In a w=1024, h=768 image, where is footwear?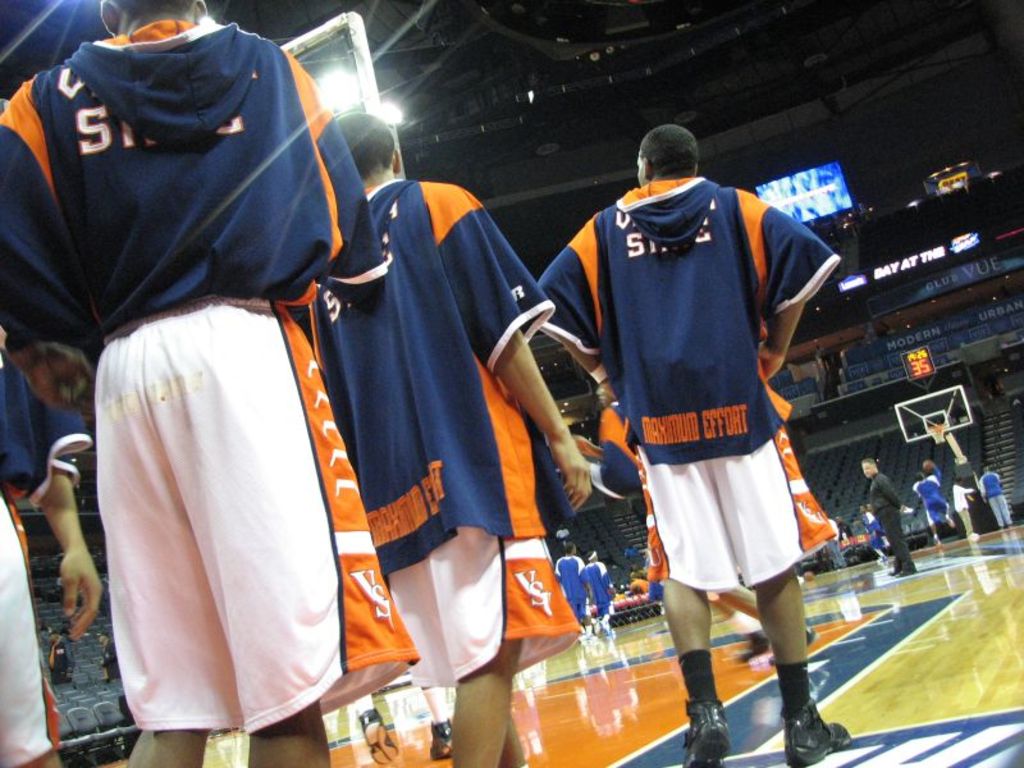
box(686, 696, 727, 767).
